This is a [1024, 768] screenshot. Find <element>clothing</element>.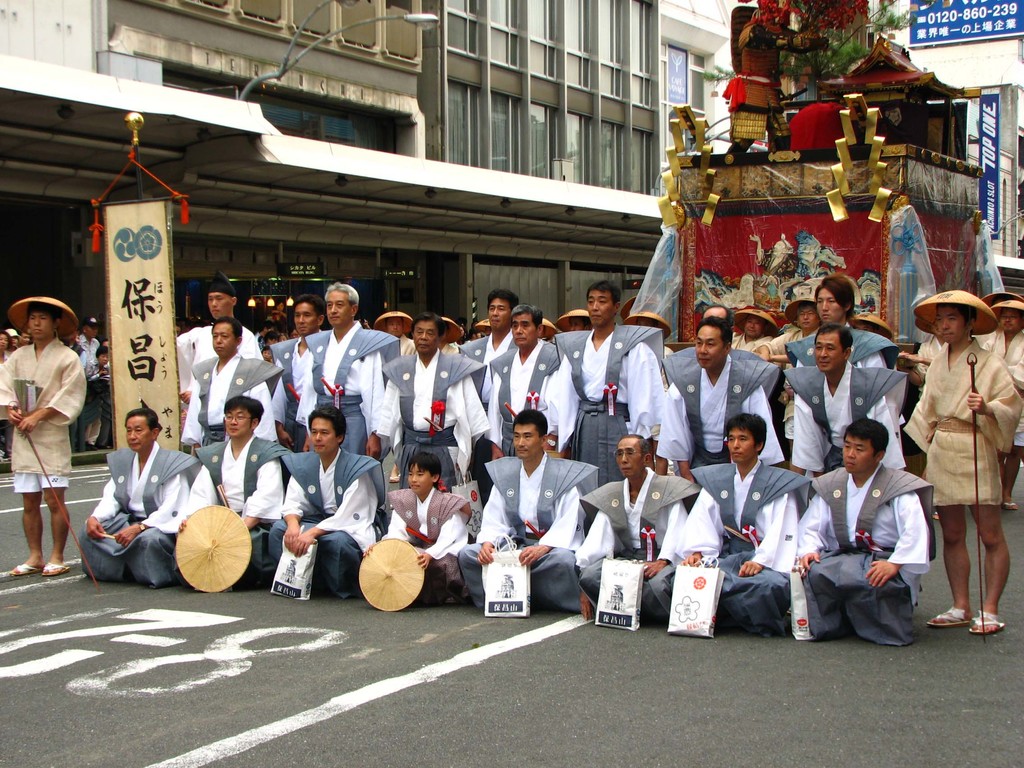
Bounding box: <bbox>668, 463, 812, 637</bbox>.
